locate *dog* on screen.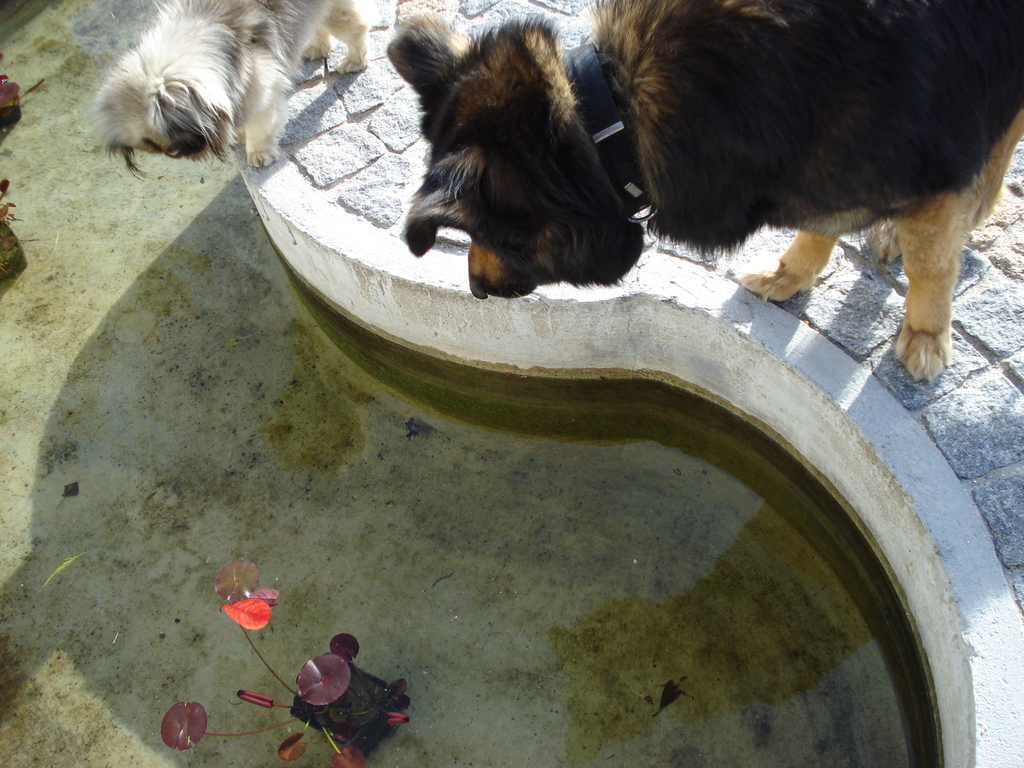
On screen at {"x1": 88, "y1": 0, "x2": 375, "y2": 179}.
